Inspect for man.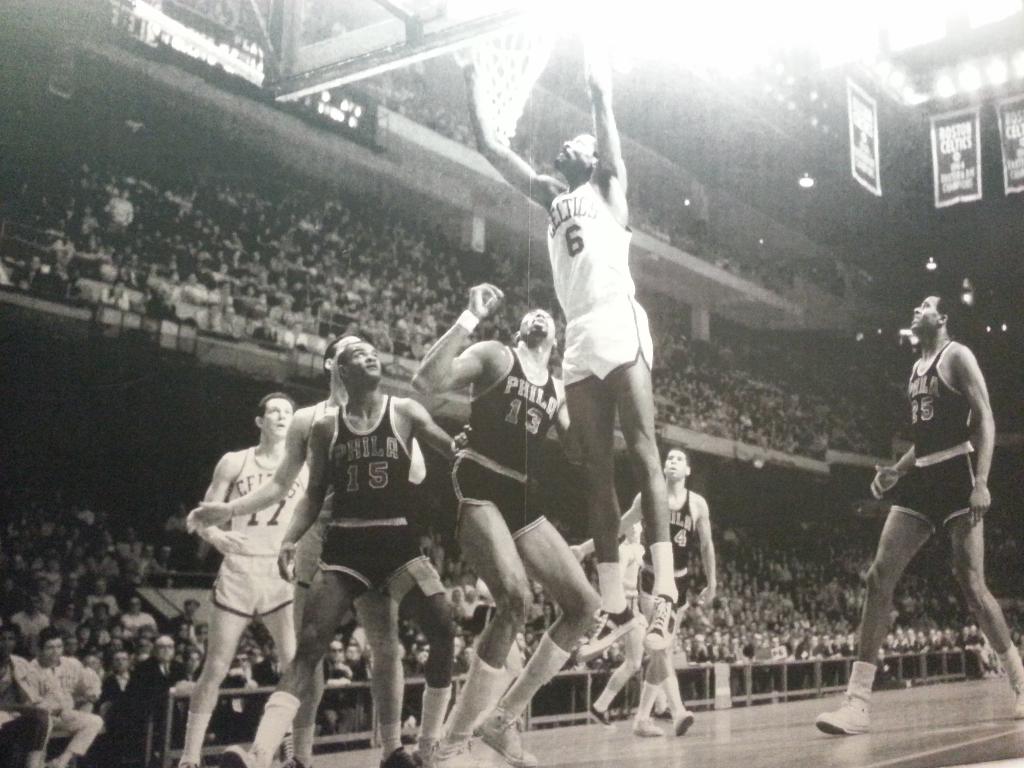
Inspection: box(182, 333, 426, 767).
